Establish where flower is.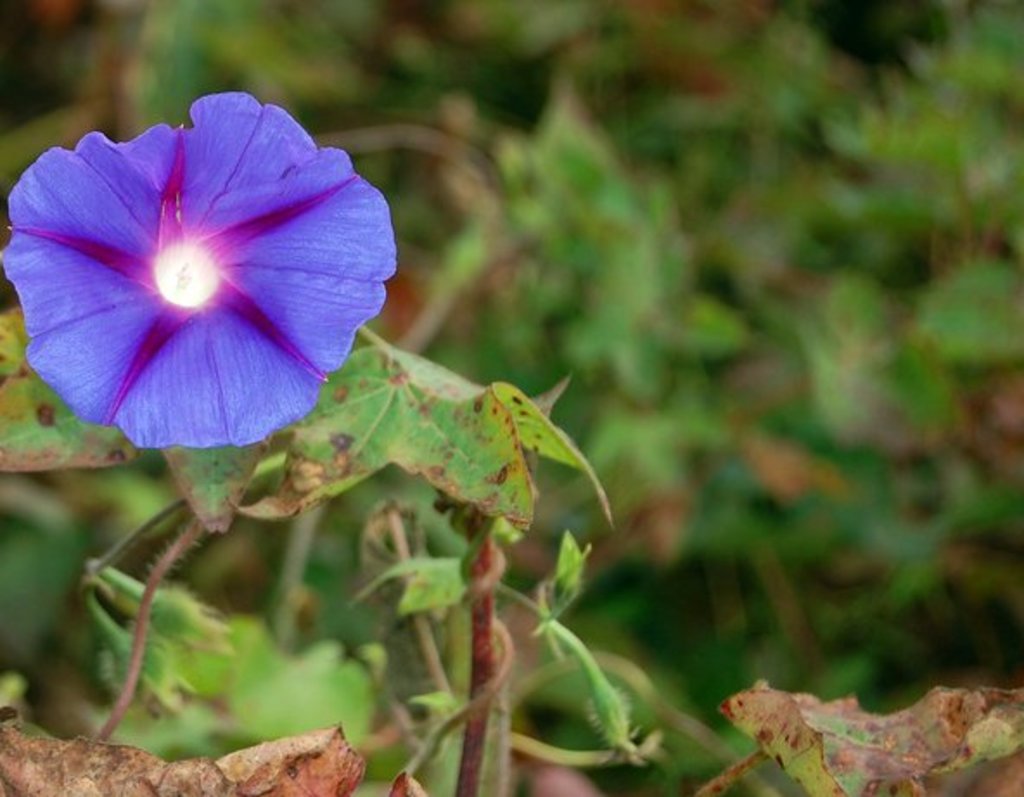
Established at 10,100,386,456.
